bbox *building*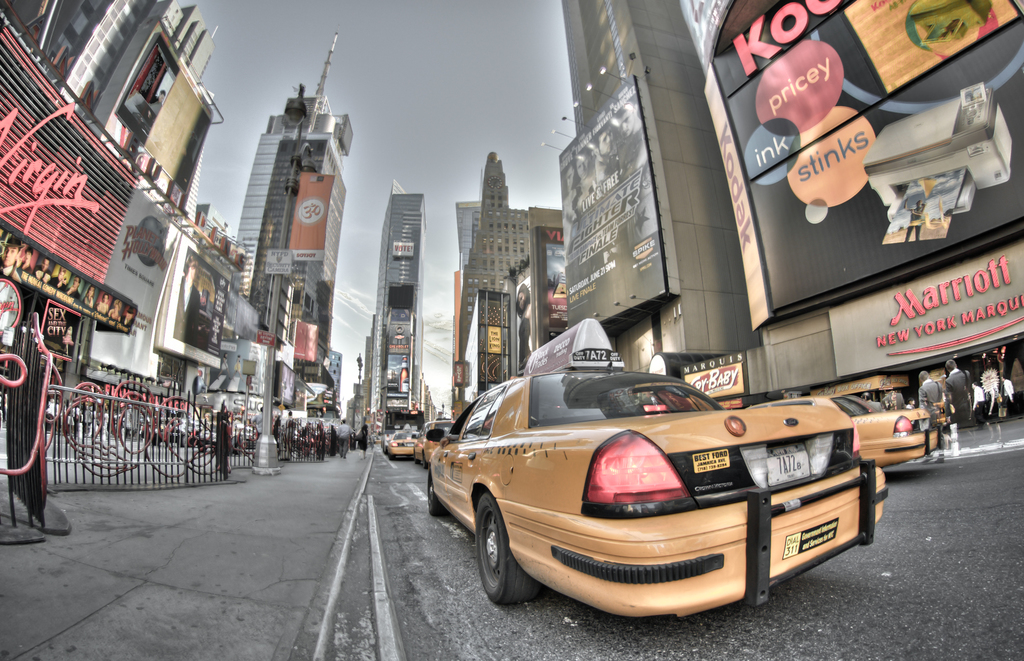
[454, 153, 570, 424]
